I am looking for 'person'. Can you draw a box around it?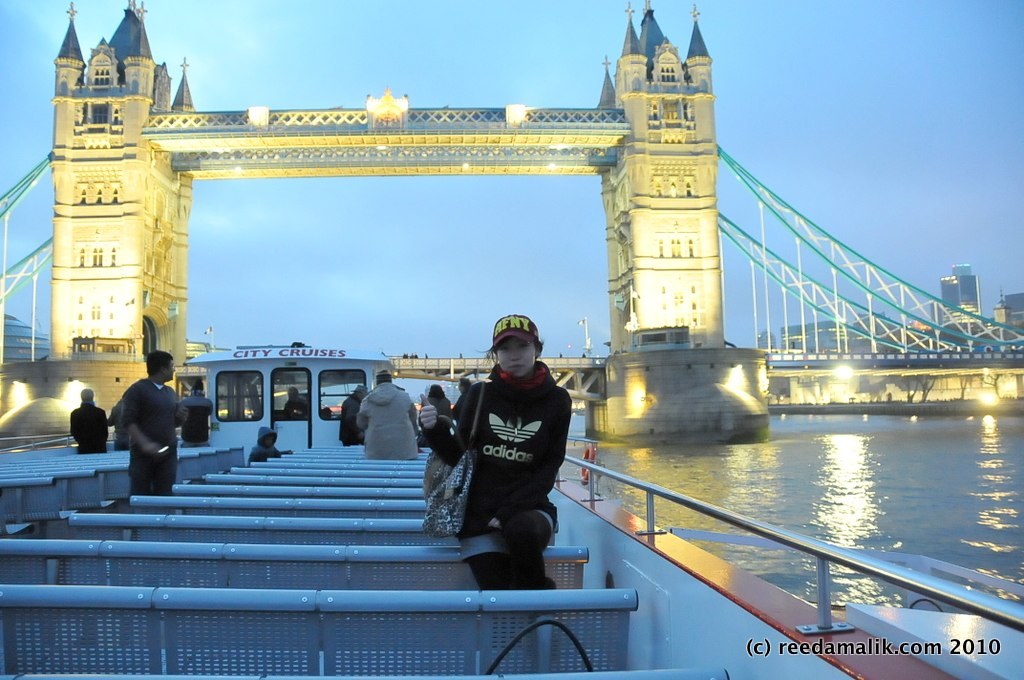
Sure, the bounding box is (left=249, top=428, right=287, bottom=462).
